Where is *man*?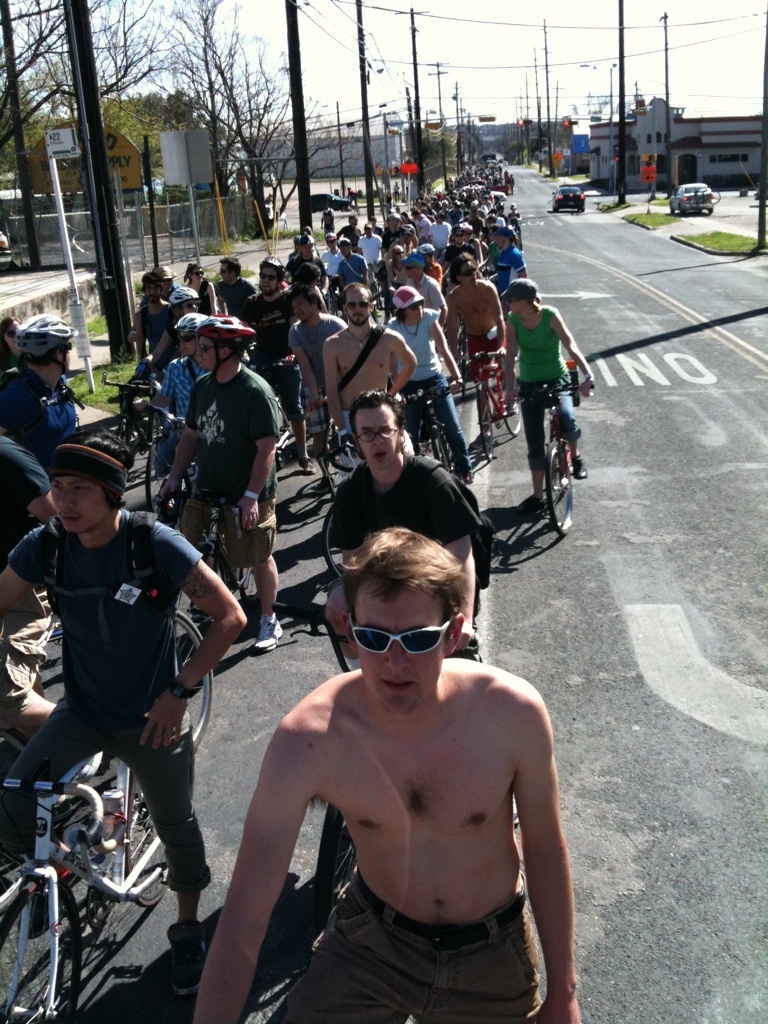
<region>452, 251, 500, 405</region>.
